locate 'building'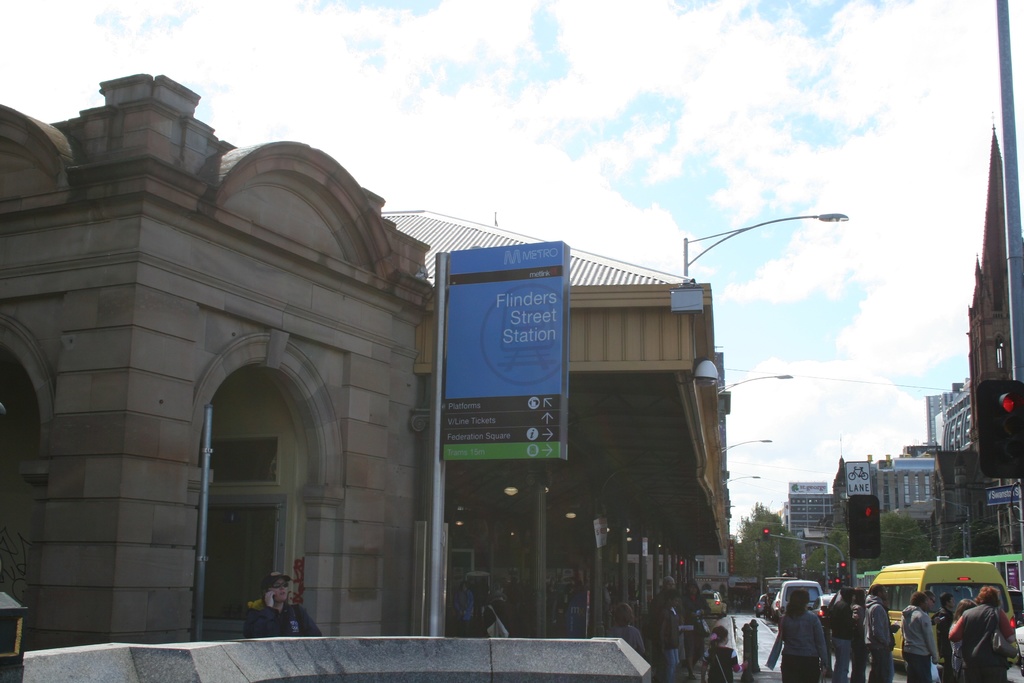
x1=0, y1=79, x2=430, y2=653
